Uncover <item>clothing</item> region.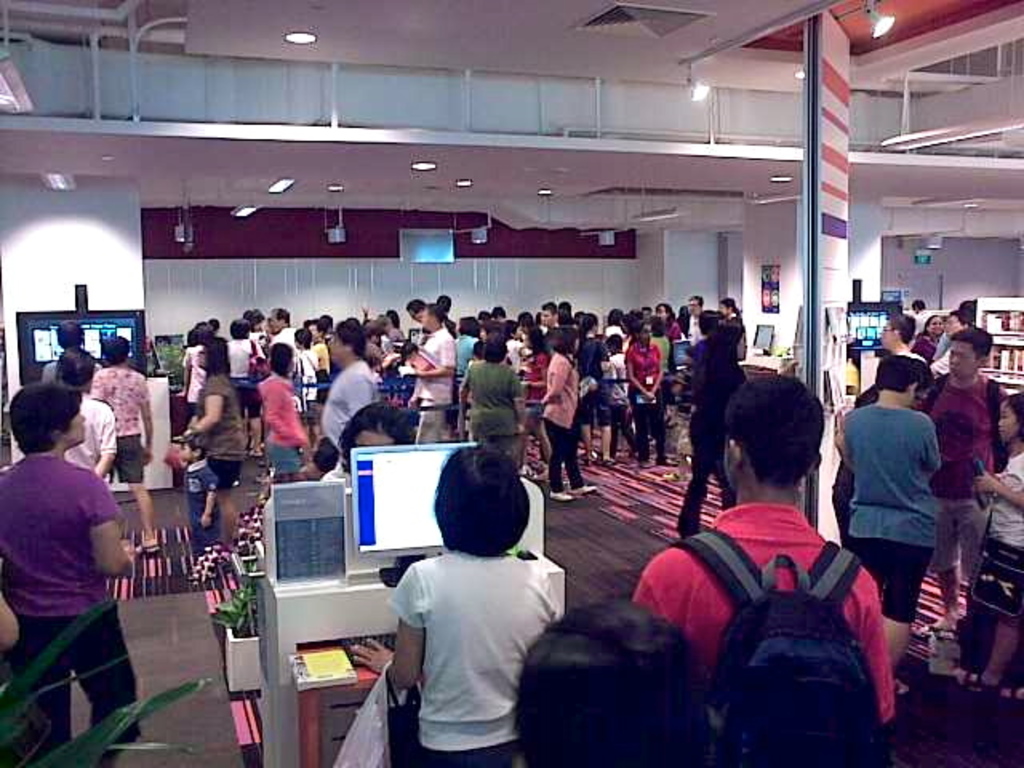
Uncovered: <bbox>0, 454, 126, 766</bbox>.
